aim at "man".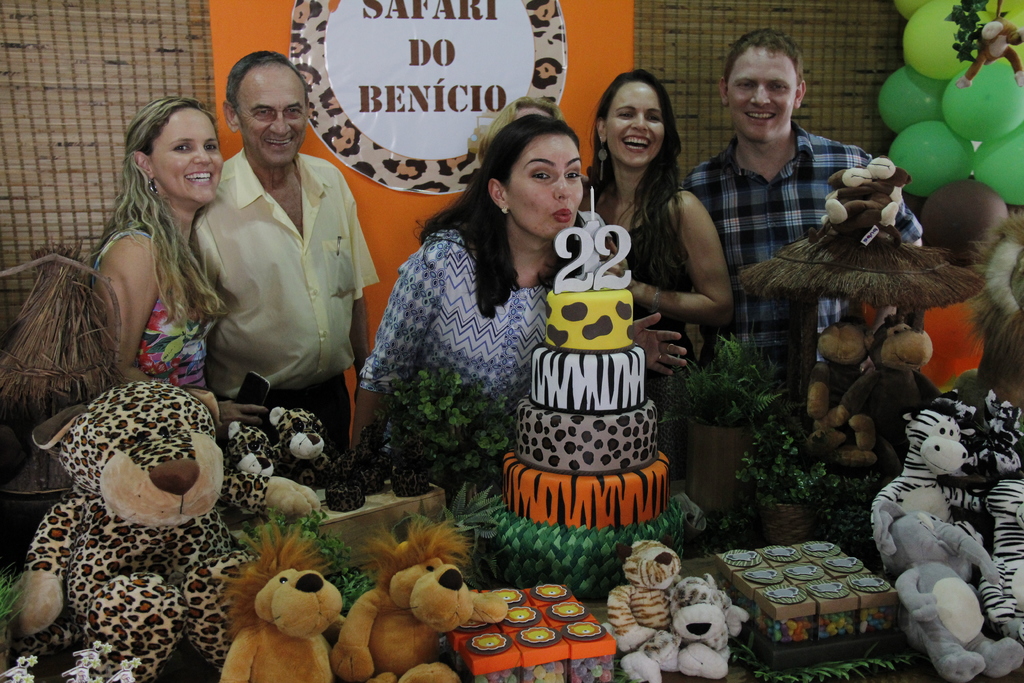
Aimed at rect(186, 52, 370, 454).
